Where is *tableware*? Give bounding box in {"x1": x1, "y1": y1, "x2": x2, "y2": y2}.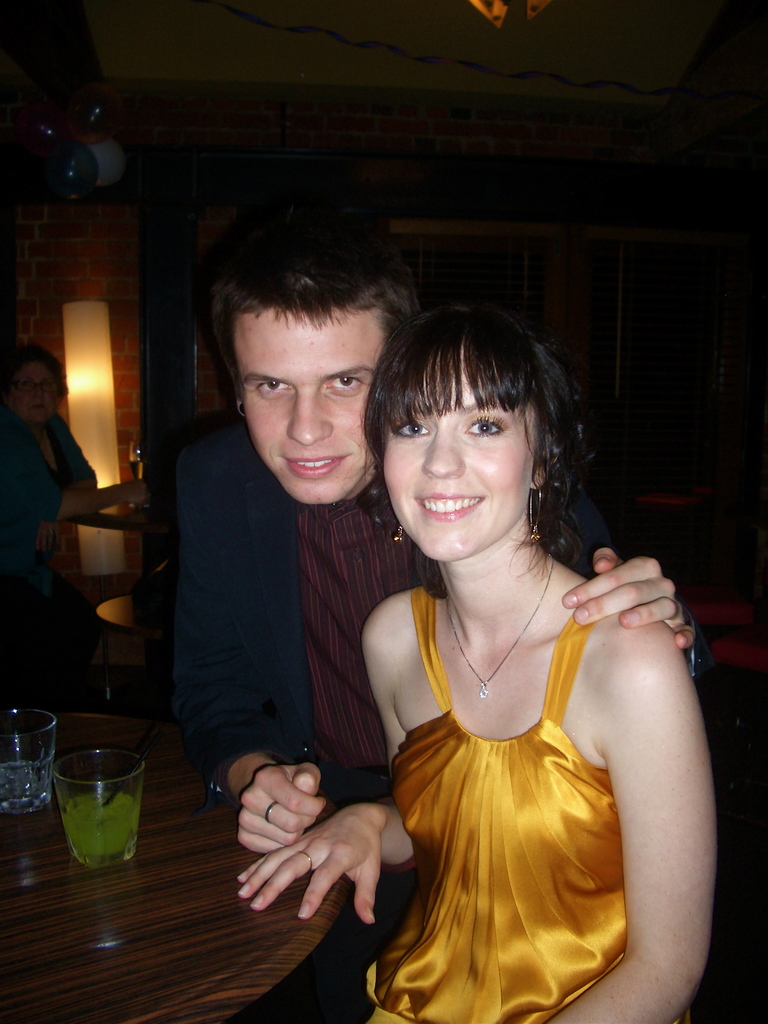
{"x1": 0, "y1": 697, "x2": 58, "y2": 824}.
